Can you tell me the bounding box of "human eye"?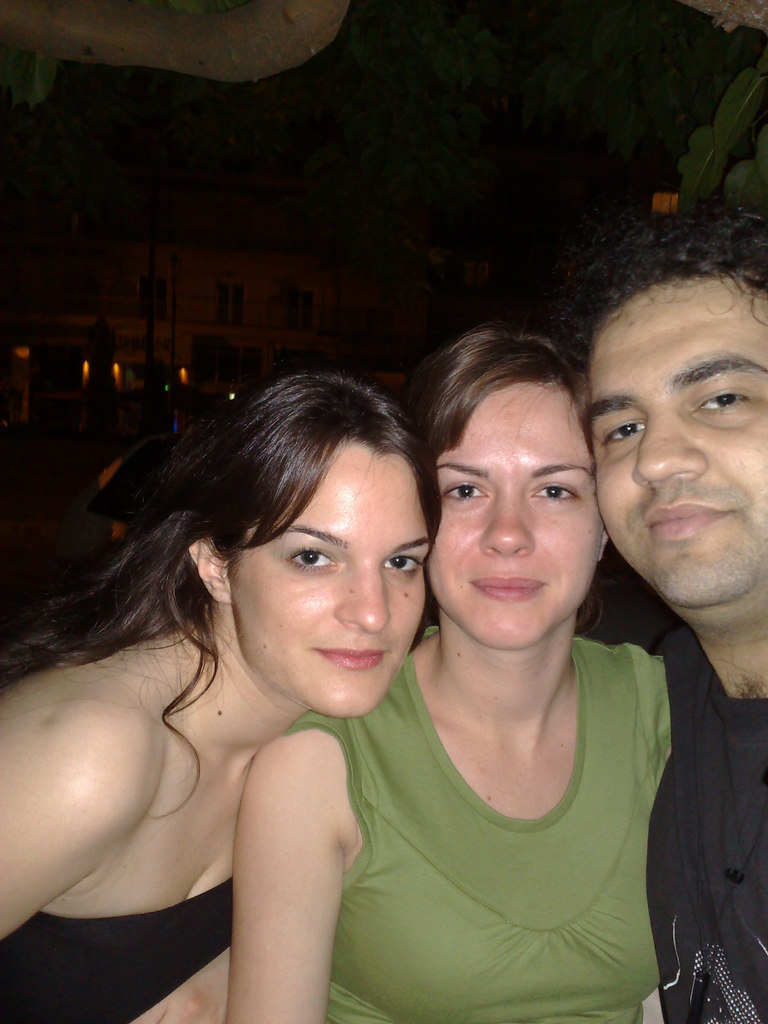
l=380, t=550, r=429, b=581.
